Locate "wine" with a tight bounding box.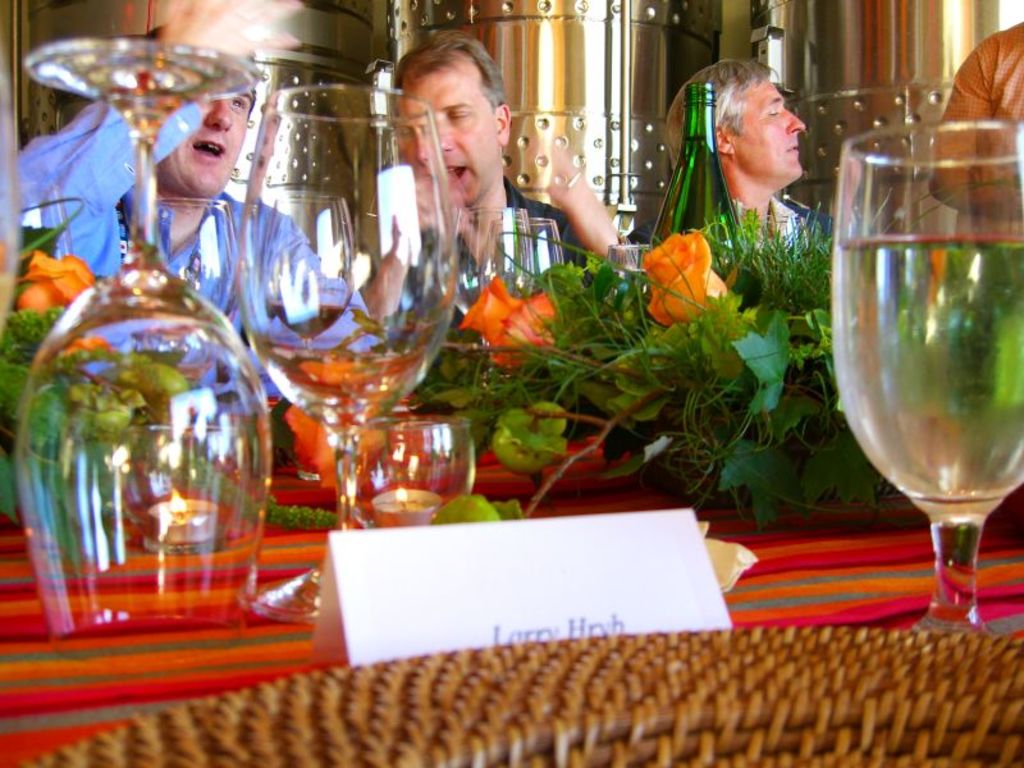
region(831, 233, 1023, 516).
